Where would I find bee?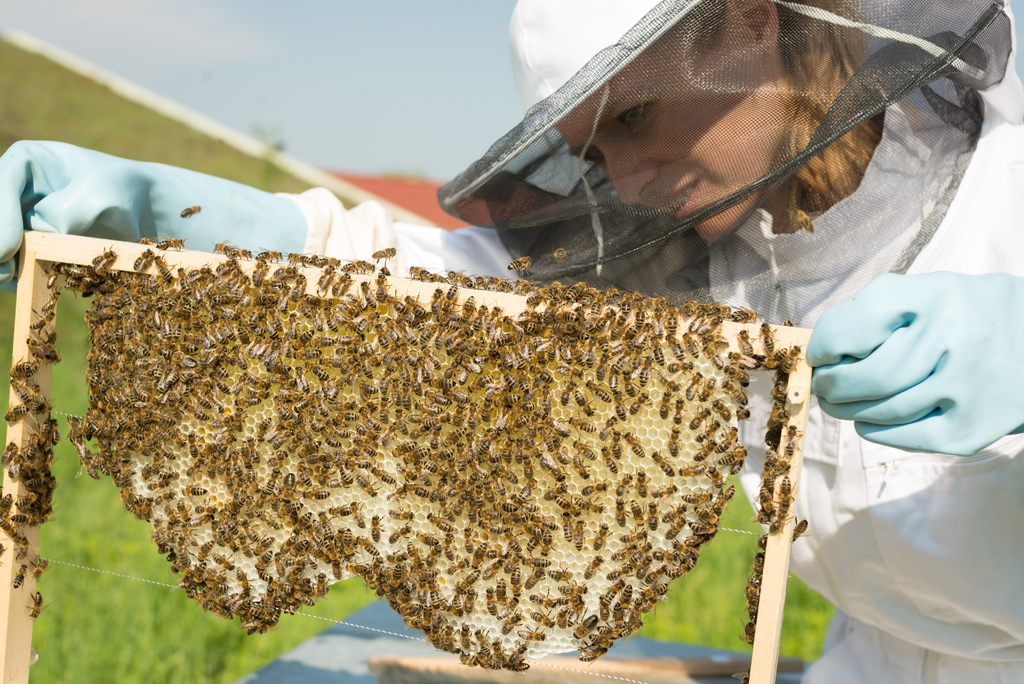
At bbox(540, 482, 565, 503).
